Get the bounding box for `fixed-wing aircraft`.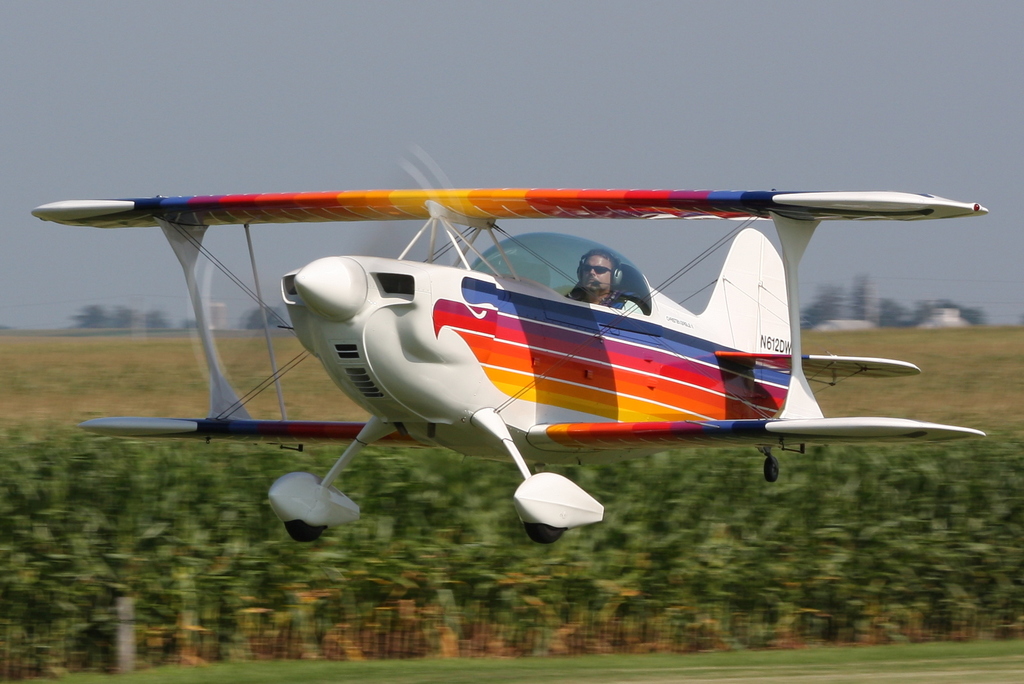
crop(28, 152, 993, 544).
